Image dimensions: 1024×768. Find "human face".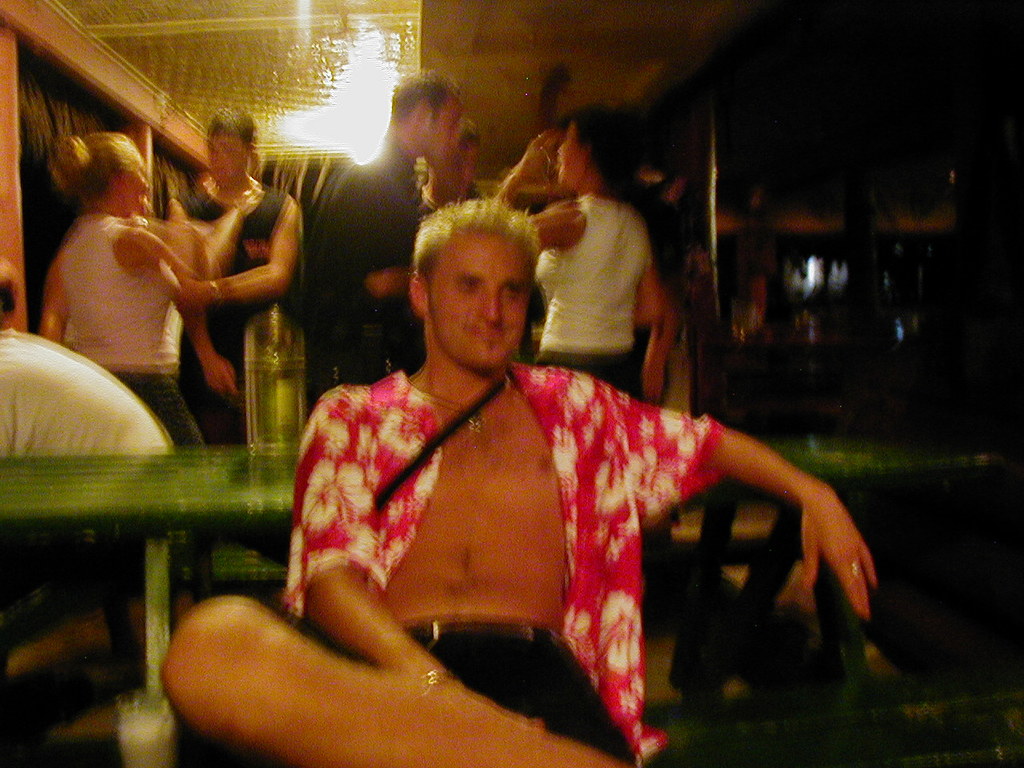
bbox=[114, 154, 150, 213].
